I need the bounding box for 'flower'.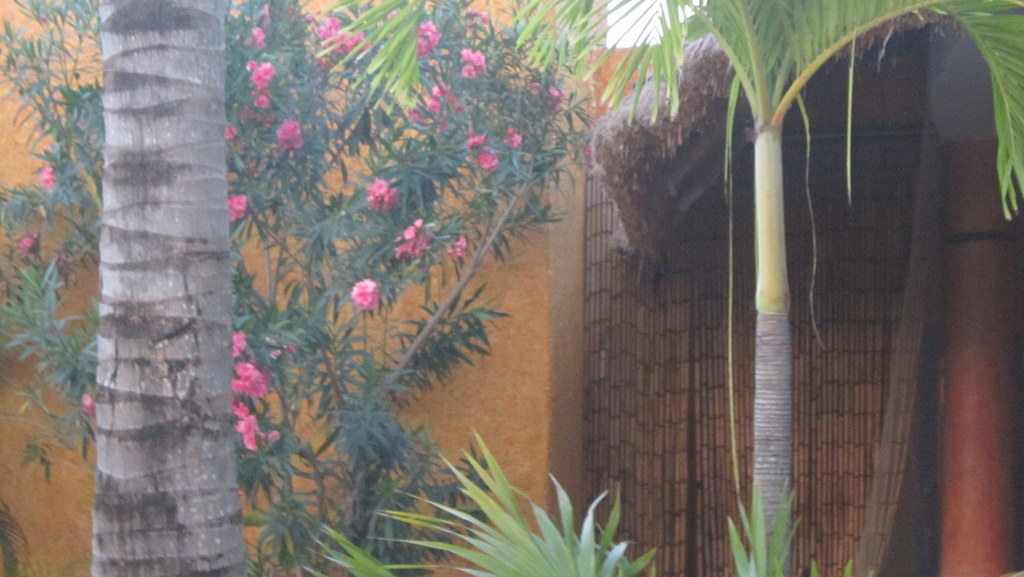
Here it is: (41, 165, 52, 186).
